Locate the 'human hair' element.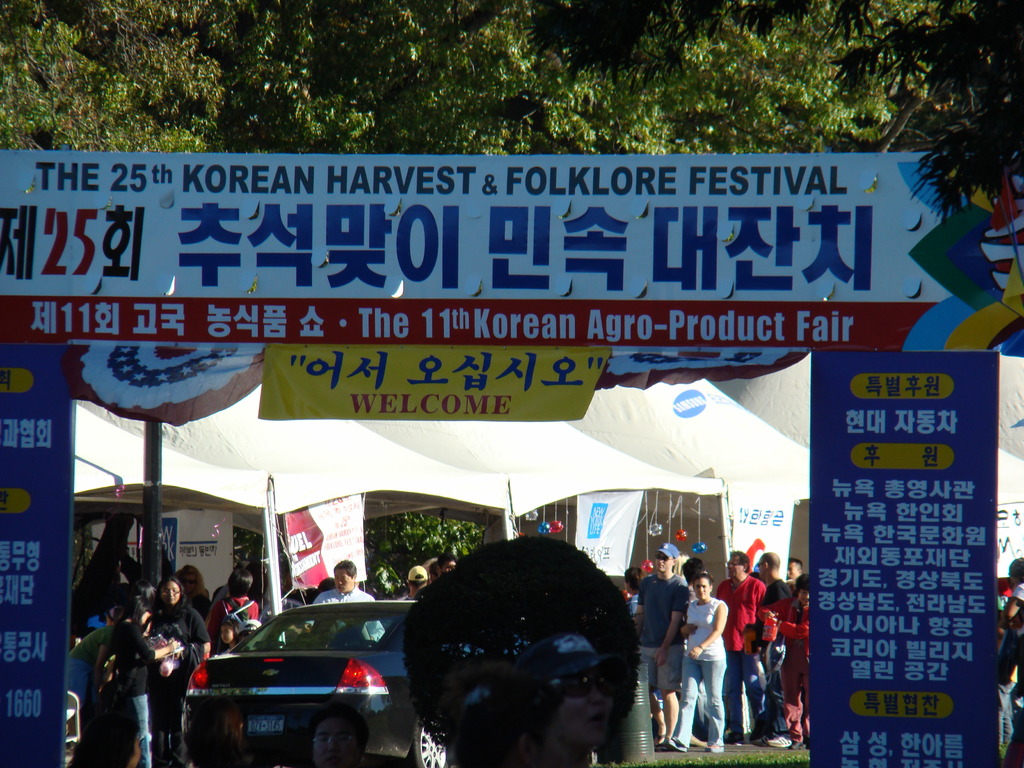
Element bbox: {"x1": 691, "y1": 573, "x2": 718, "y2": 595}.
